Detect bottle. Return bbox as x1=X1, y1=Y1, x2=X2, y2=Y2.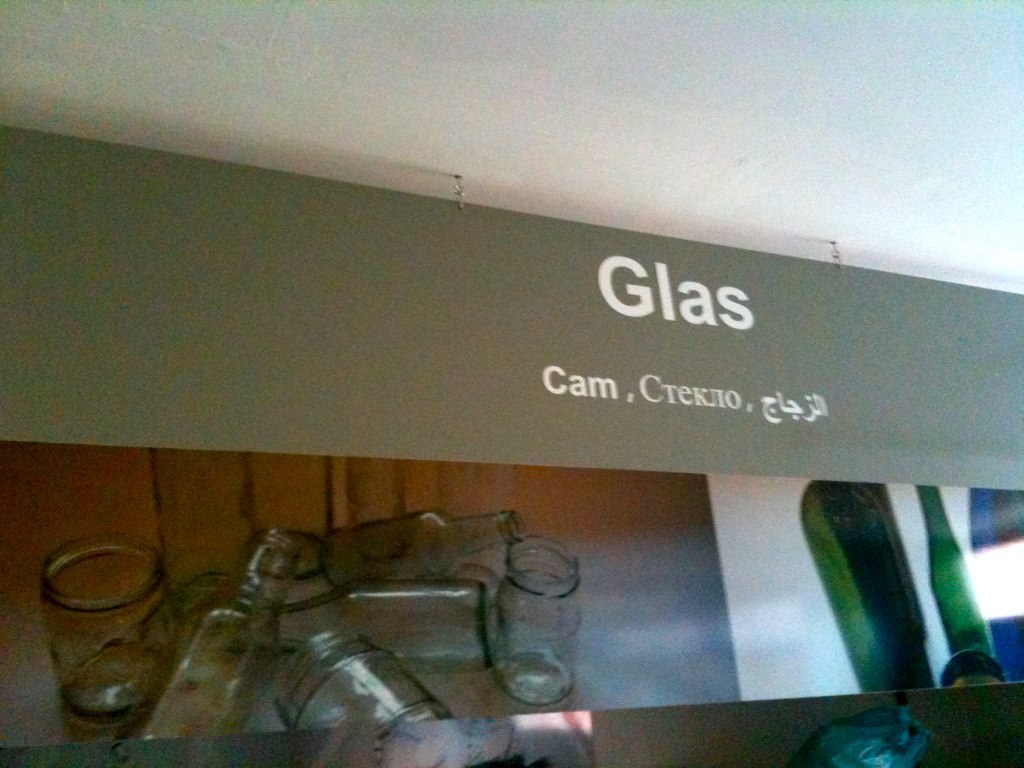
x1=286, y1=508, x2=537, y2=599.
